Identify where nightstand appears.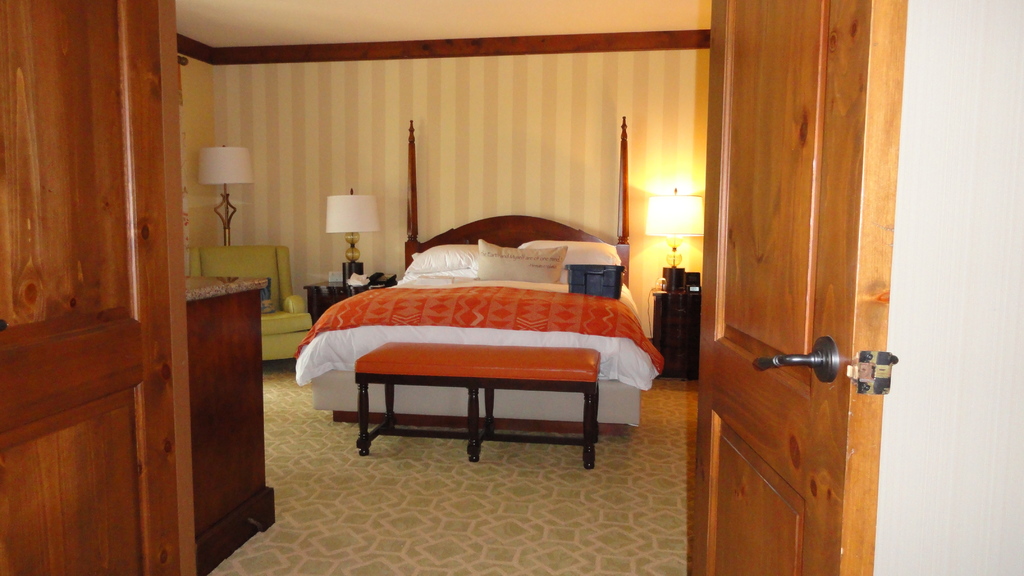
Appears at Rect(298, 268, 396, 303).
